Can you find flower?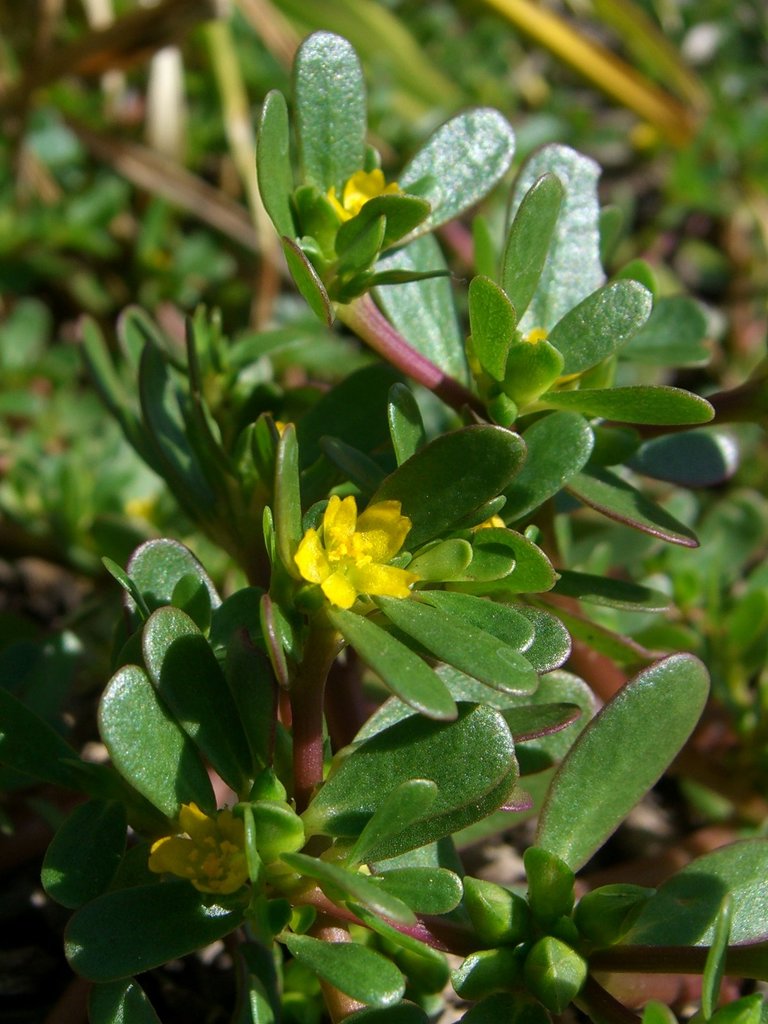
Yes, bounding box: rect(296, 488, 432, 611).
